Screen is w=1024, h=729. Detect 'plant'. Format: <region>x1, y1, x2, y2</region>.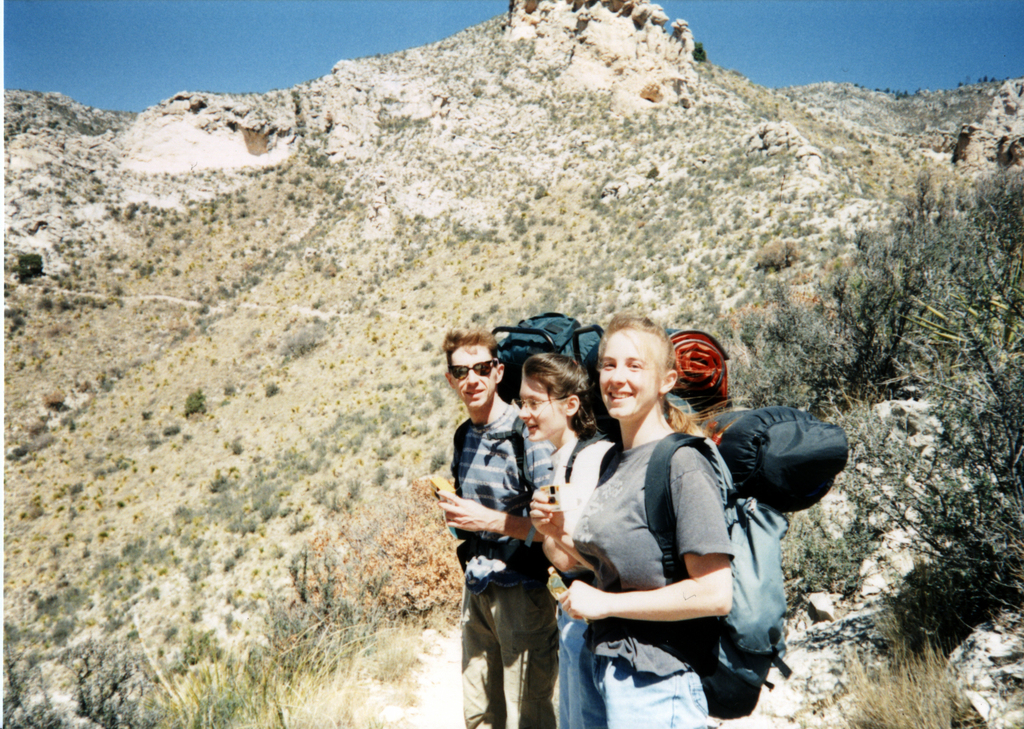
<region>276, 543, 285, 556</region>.
